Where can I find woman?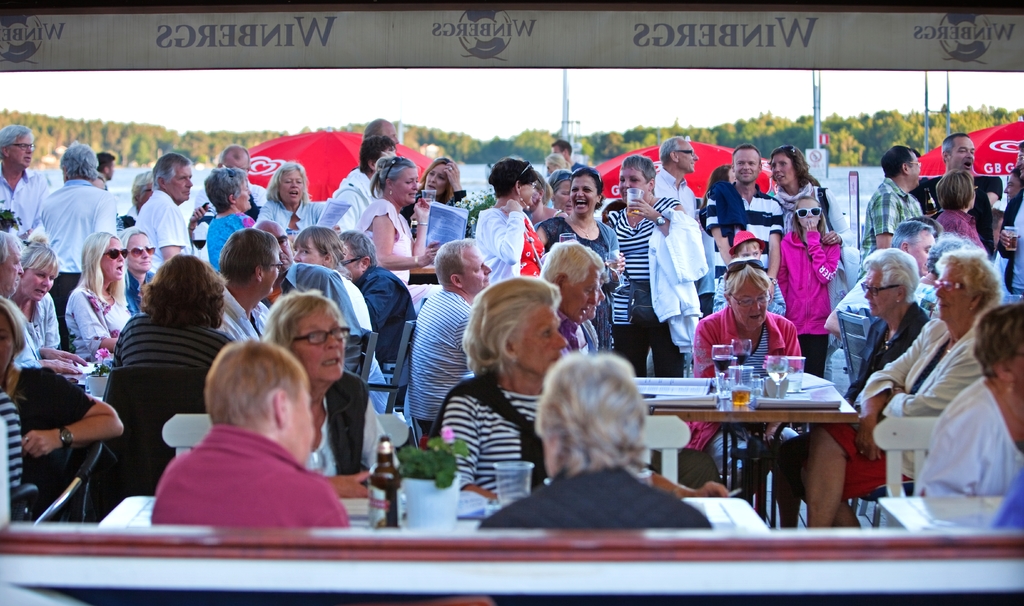
You can find it at <bbox>199, 167, 259, 276</bbox>.
